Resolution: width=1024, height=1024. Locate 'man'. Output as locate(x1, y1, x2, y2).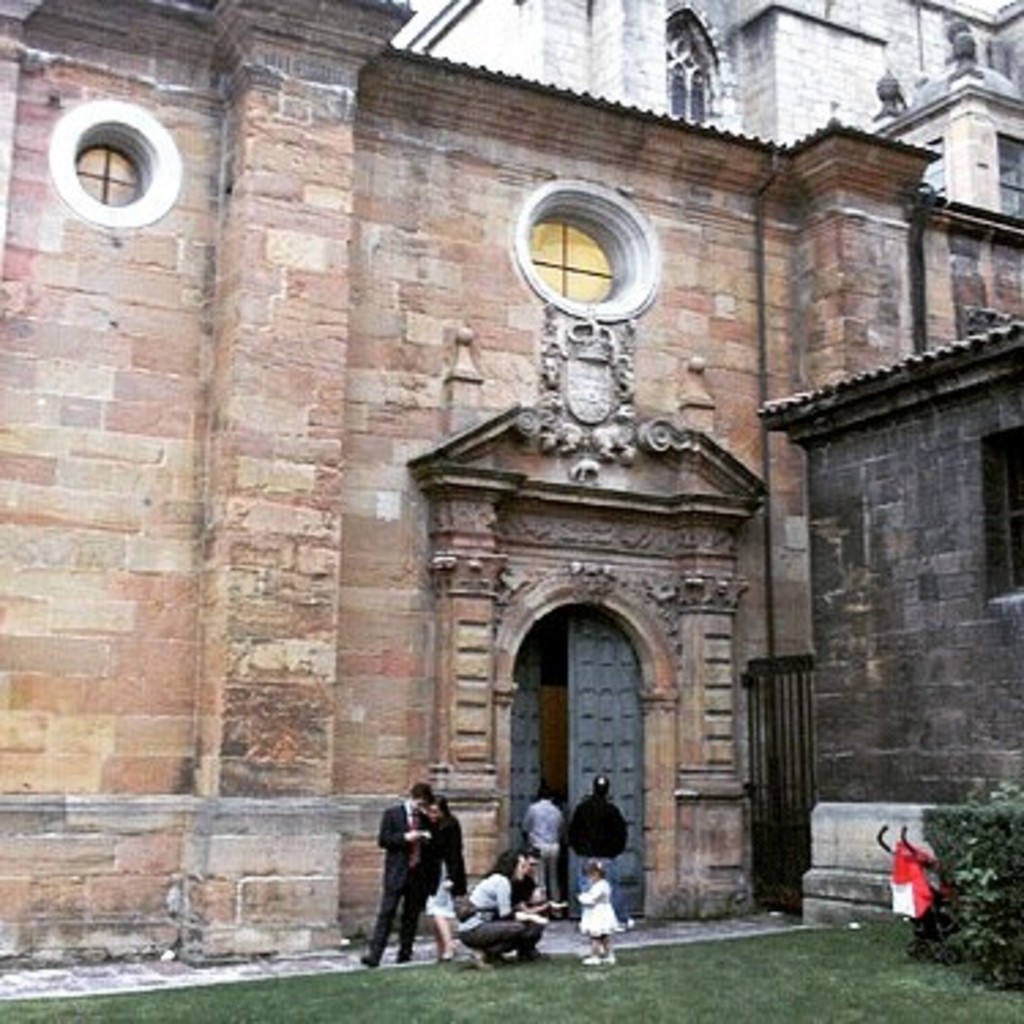
locate(358, 784, 453, 972).
